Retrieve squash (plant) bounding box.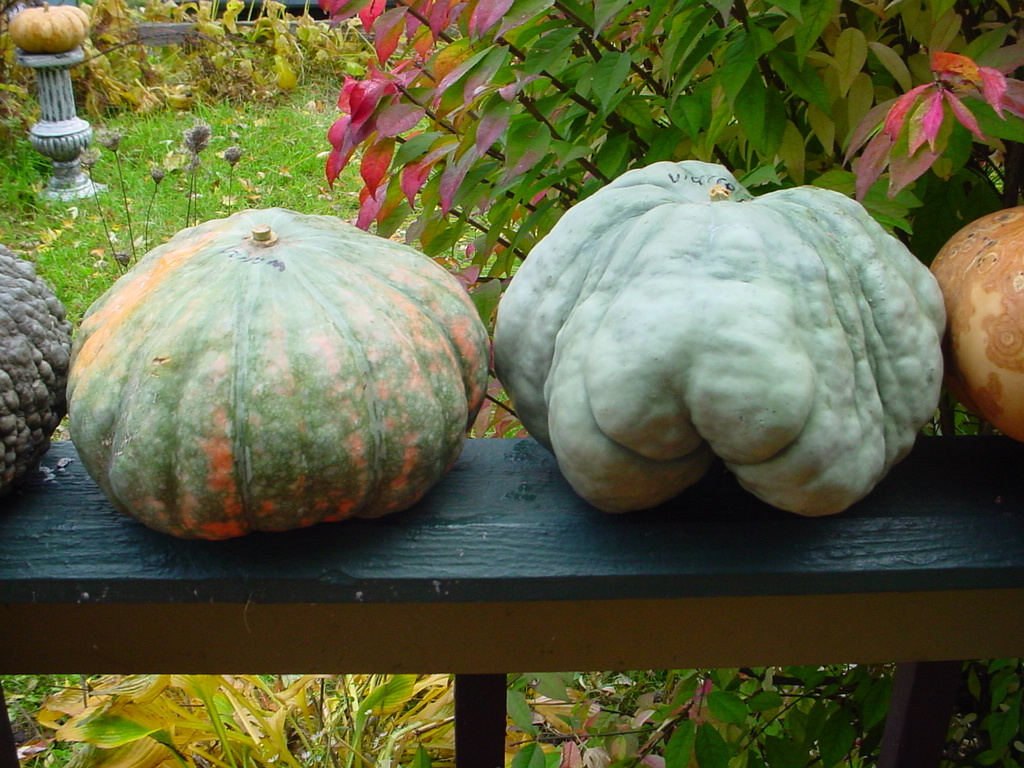
Bounding box: crop(64, 206, 491, 542).
